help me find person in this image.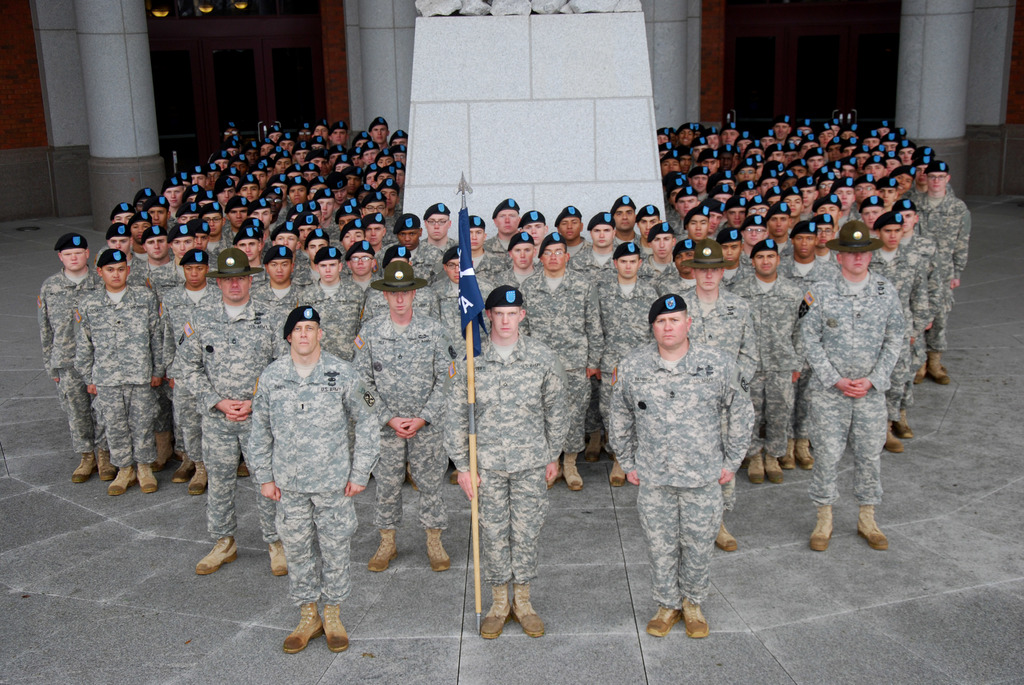
Found it: crop(664, 148, 683, 175).
